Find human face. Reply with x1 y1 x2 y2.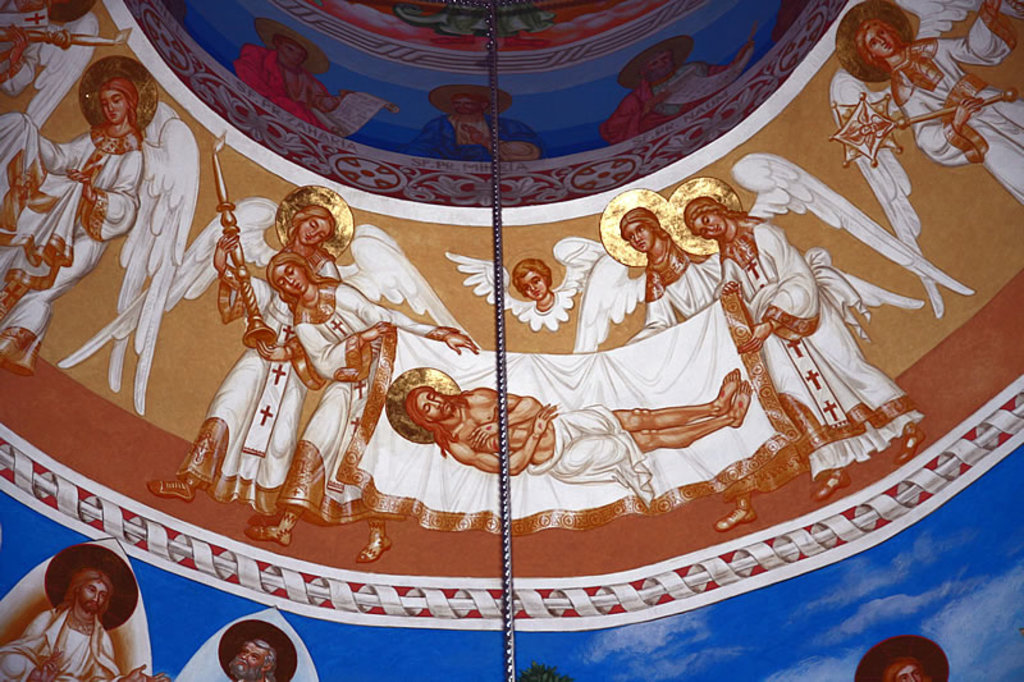
416 392 453 422.
